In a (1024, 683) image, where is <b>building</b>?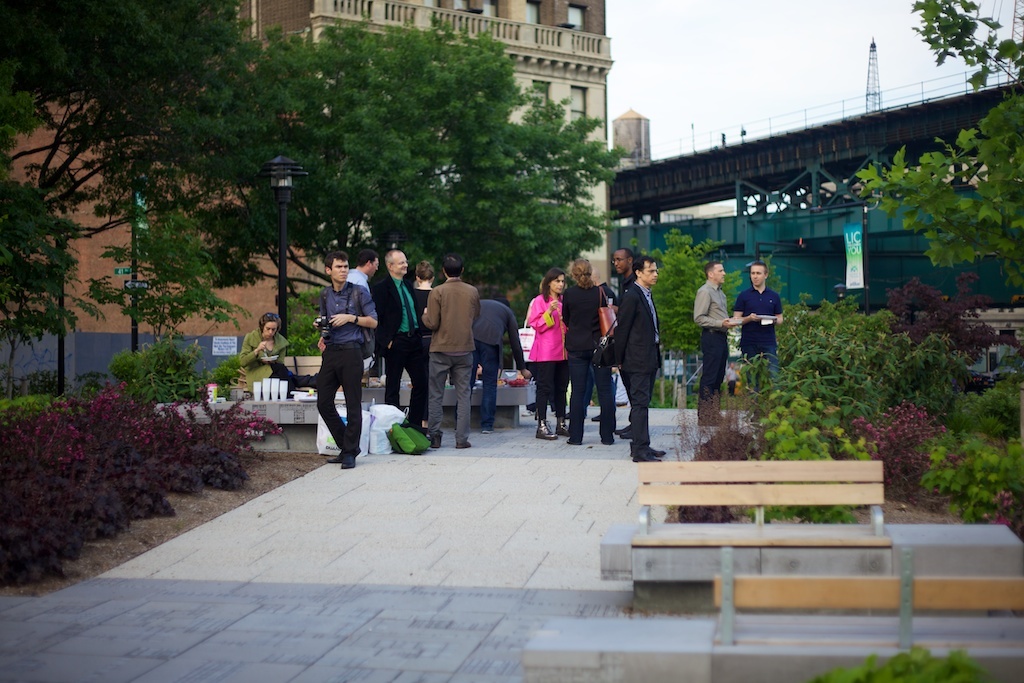
bbox=[0, 0, 616, 343].
